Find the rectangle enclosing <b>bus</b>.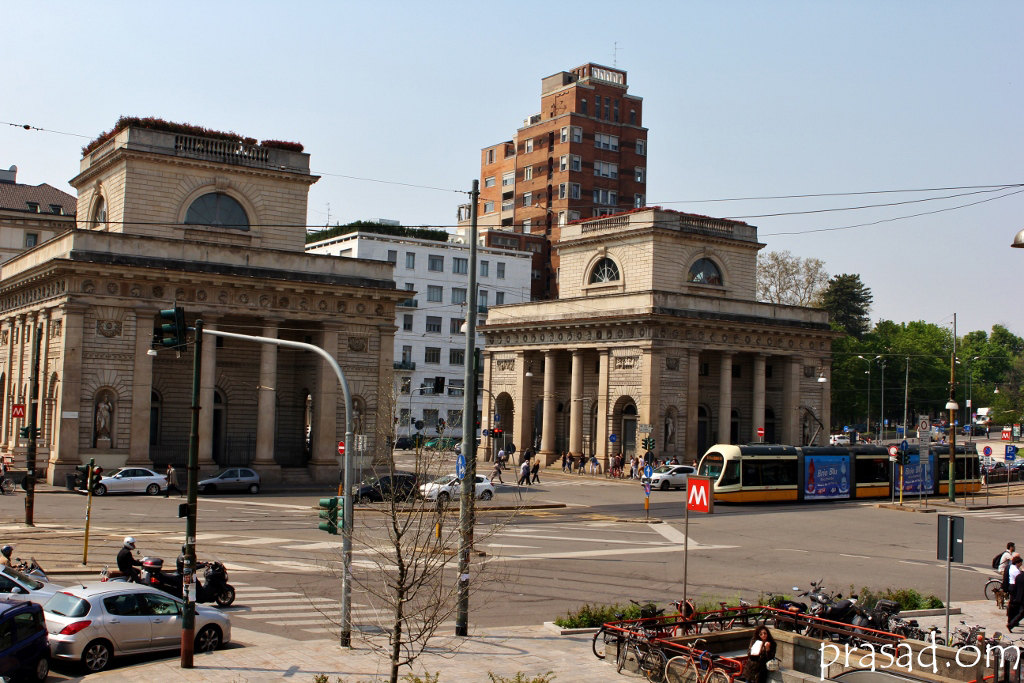
[x1=696, y1=444, x2=981, y2=503].
